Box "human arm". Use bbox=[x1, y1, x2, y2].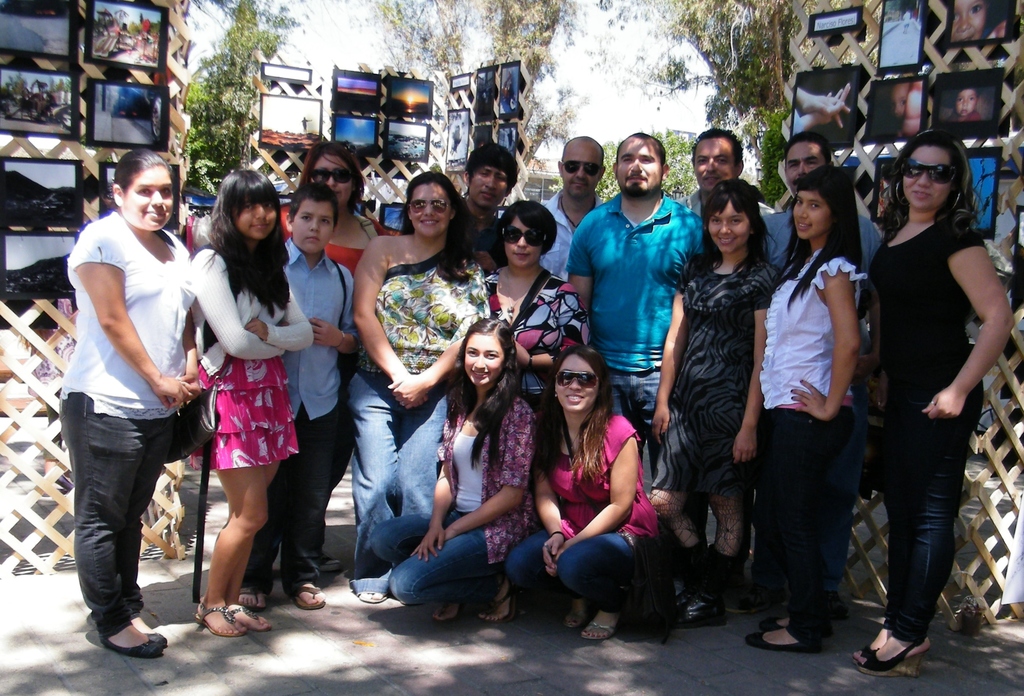
bbox=[351, 233, 430, 407].
